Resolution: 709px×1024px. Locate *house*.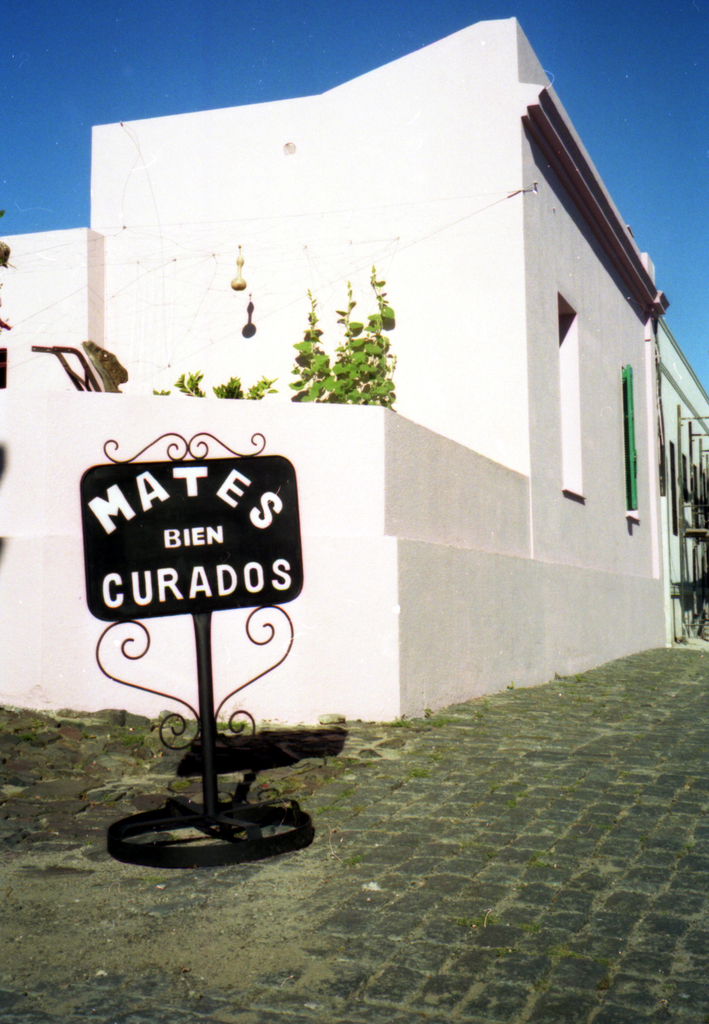
[656, 319, 708, 646].
